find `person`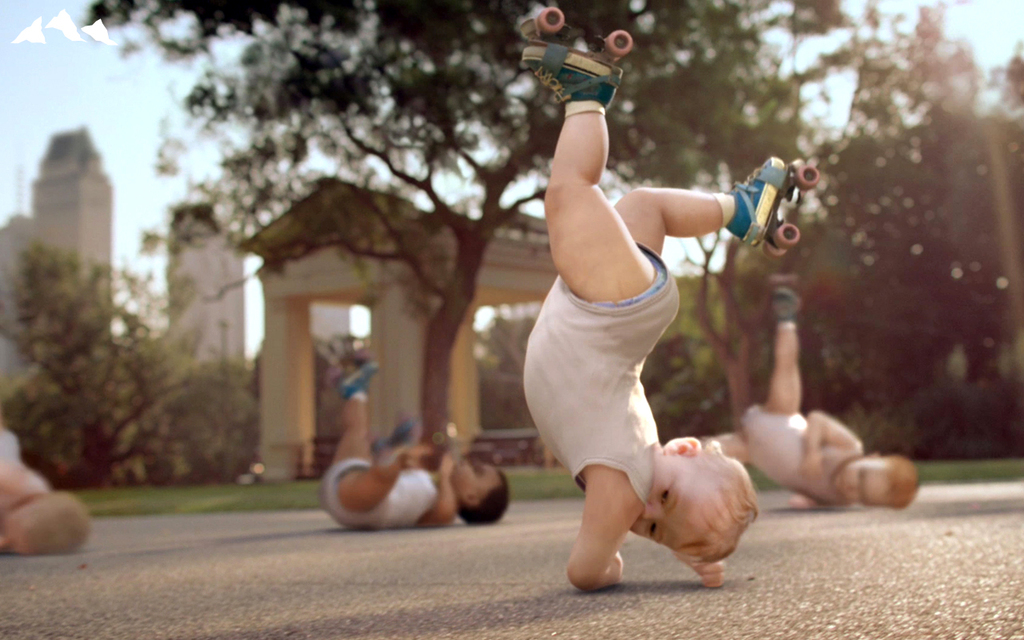
select_region(706, 288, 925, 501)
